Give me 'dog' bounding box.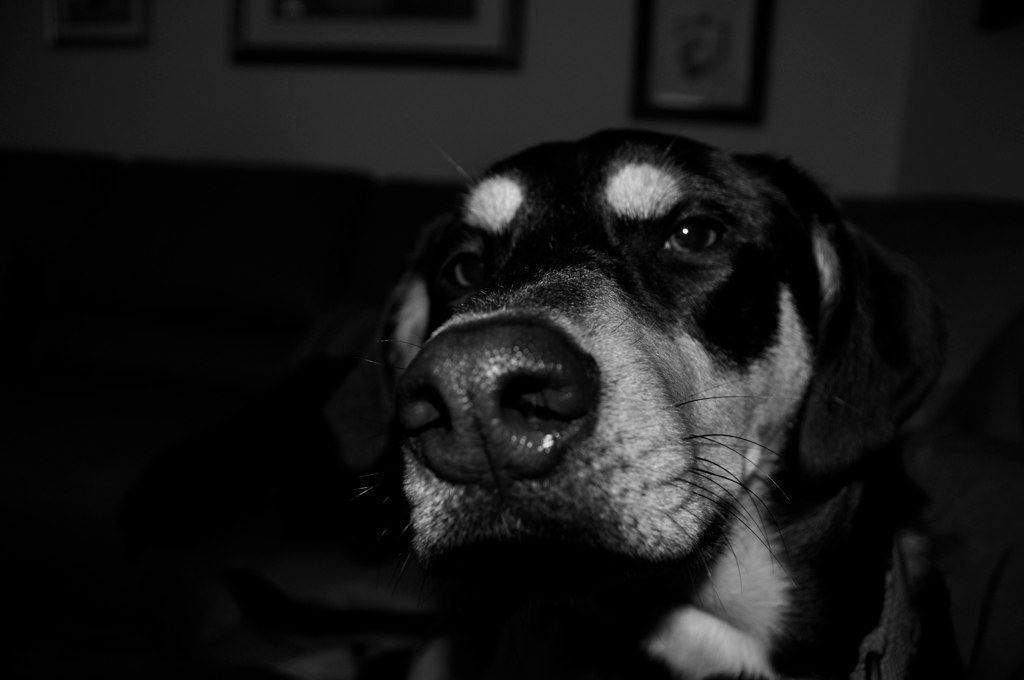
[368,126,1023,679].
